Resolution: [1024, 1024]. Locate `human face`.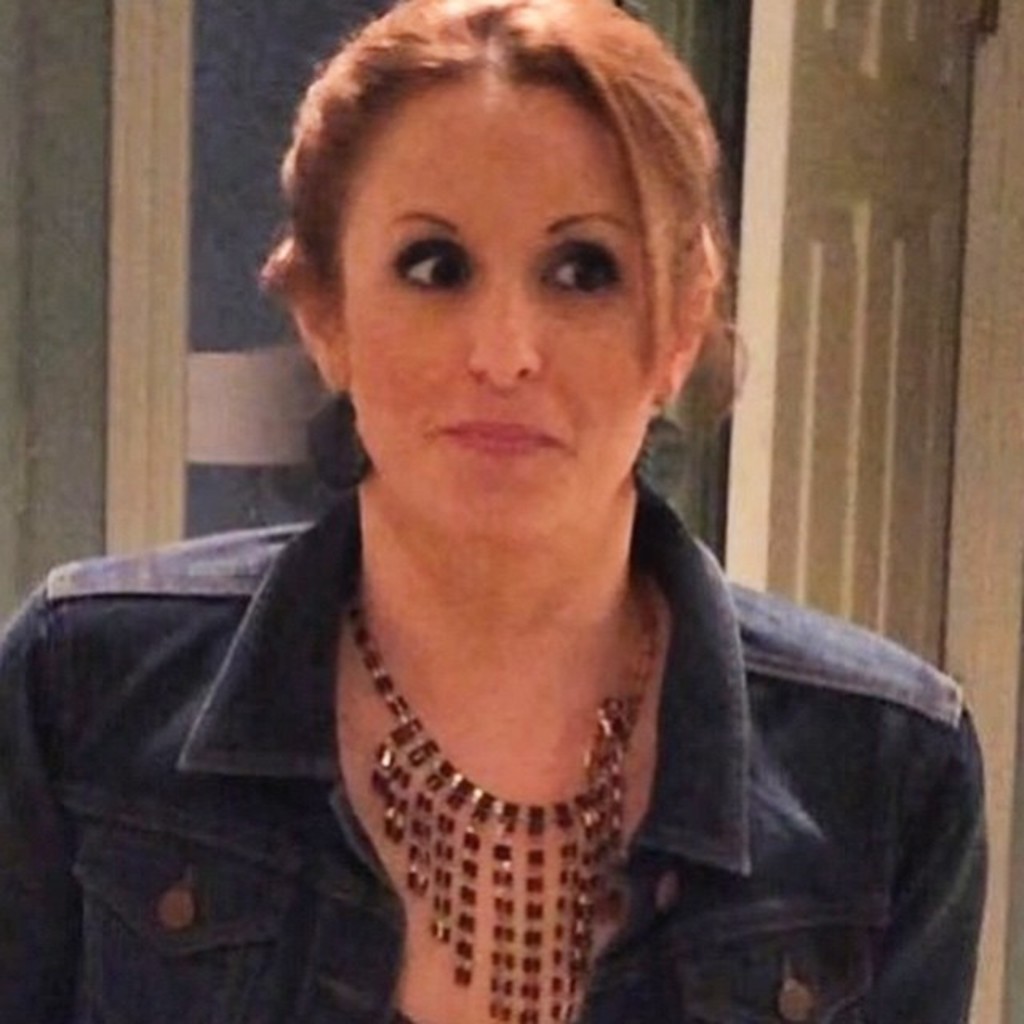
[344,112,654,533].
